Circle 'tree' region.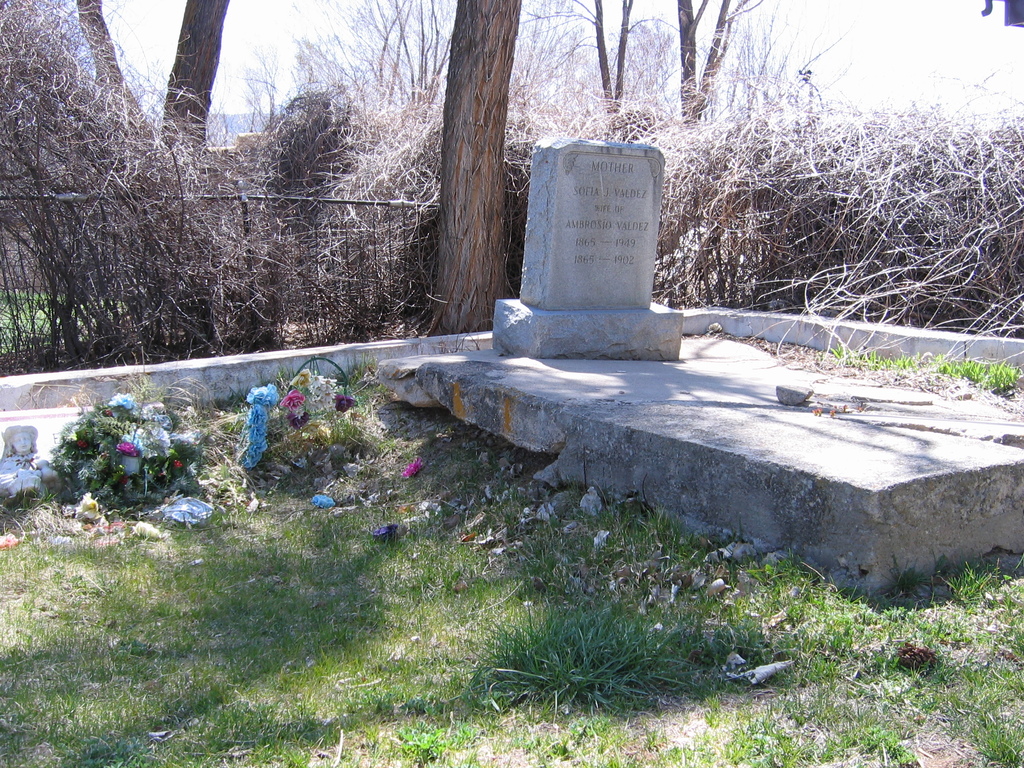
Region: select_region(0, 0, 239, 367).
